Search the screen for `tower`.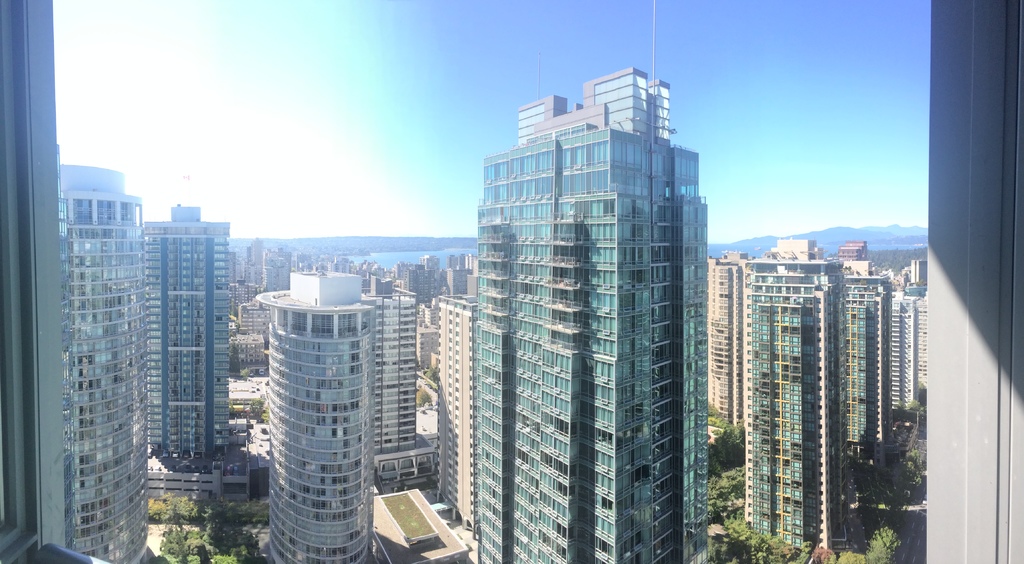
Found at rect(838, 269, 890, 471).
